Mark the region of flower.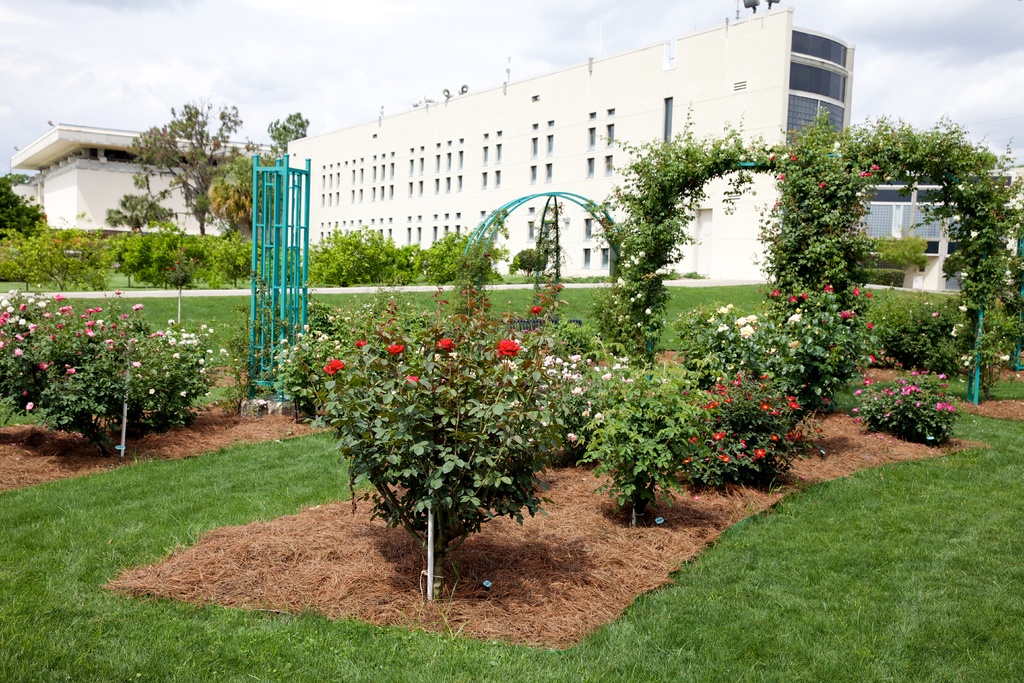
Region: detection(865, 322, 876, 329).
